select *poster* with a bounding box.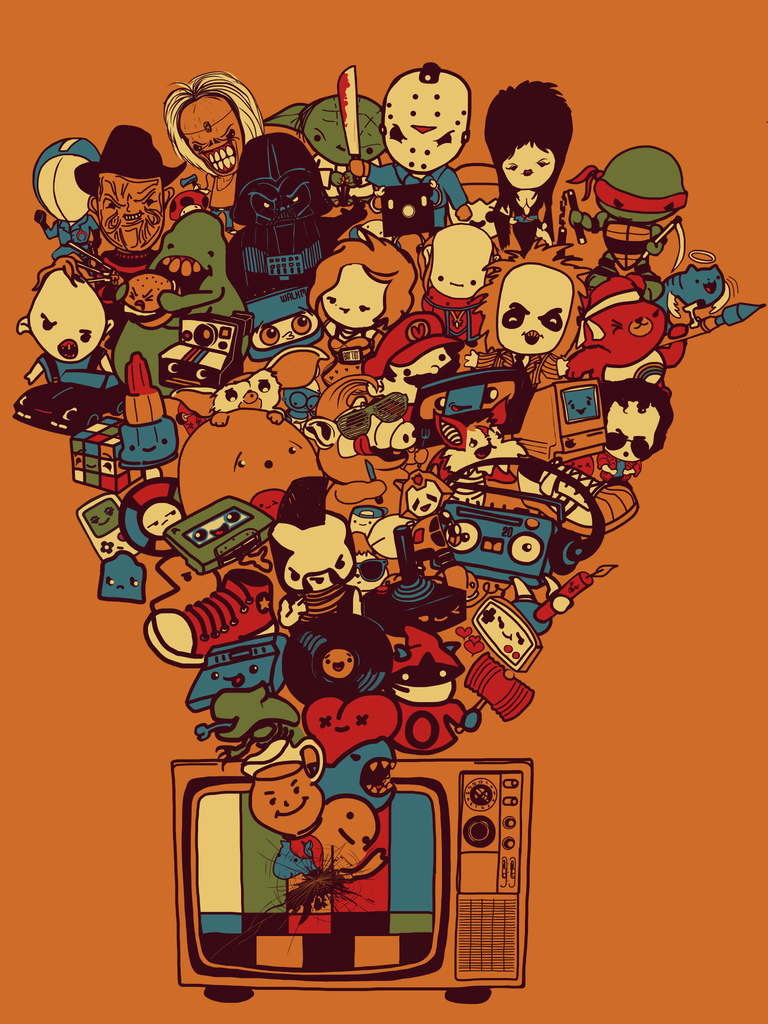
(left=0, top=0, right=767, bottom=1023).
